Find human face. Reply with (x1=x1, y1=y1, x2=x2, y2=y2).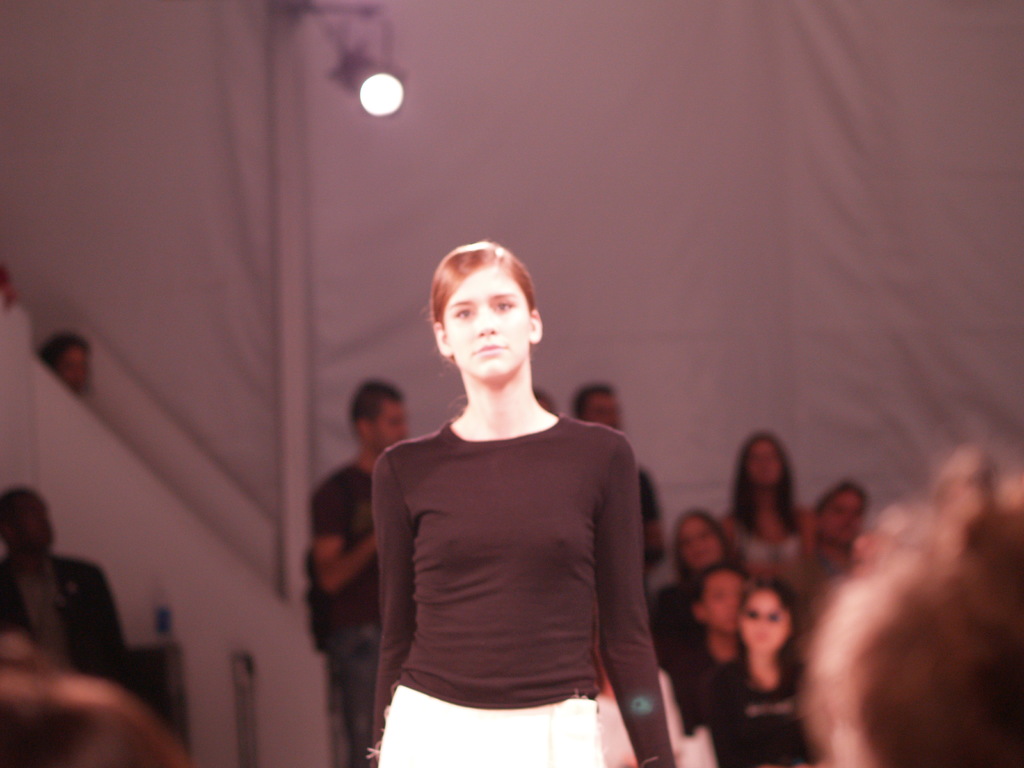
(x1=707, y1=572, x2=752, y2=636).
